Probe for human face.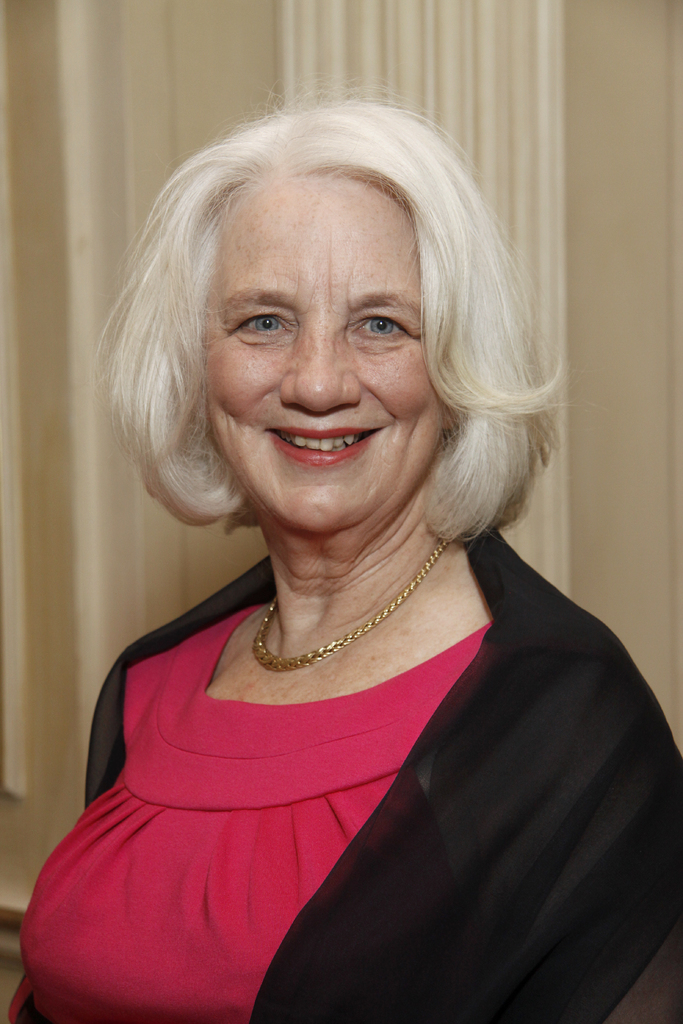
Probe result: <bbox>200, 181, 456, 524</bbox>.
